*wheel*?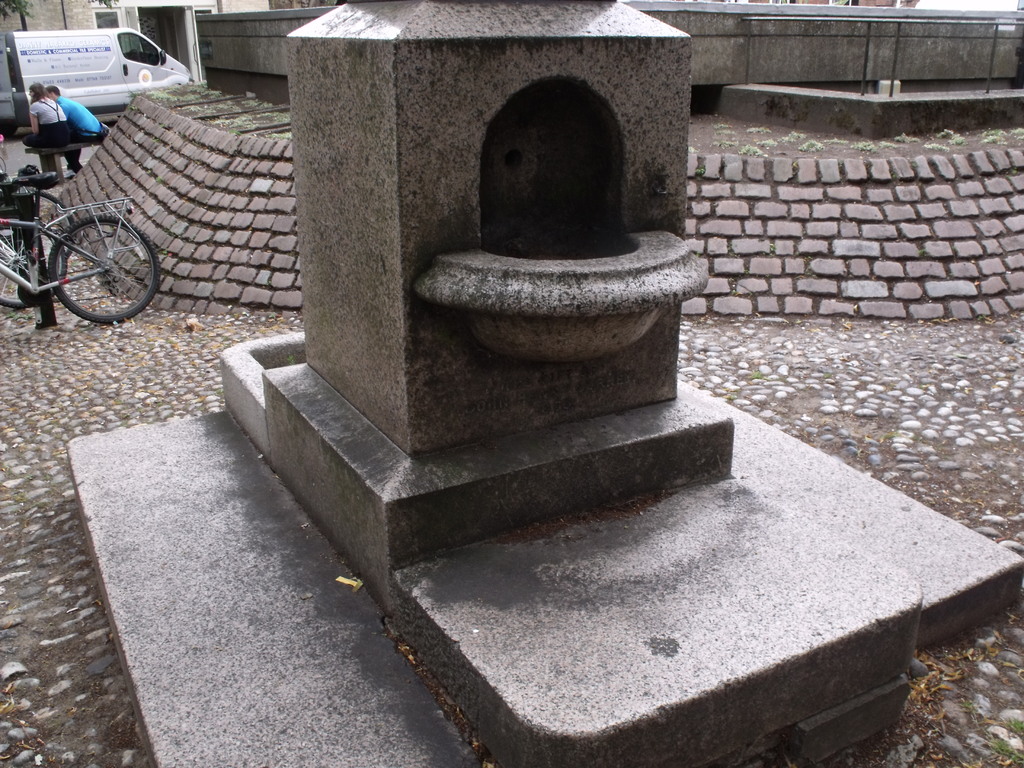
[38,186,74,259]
